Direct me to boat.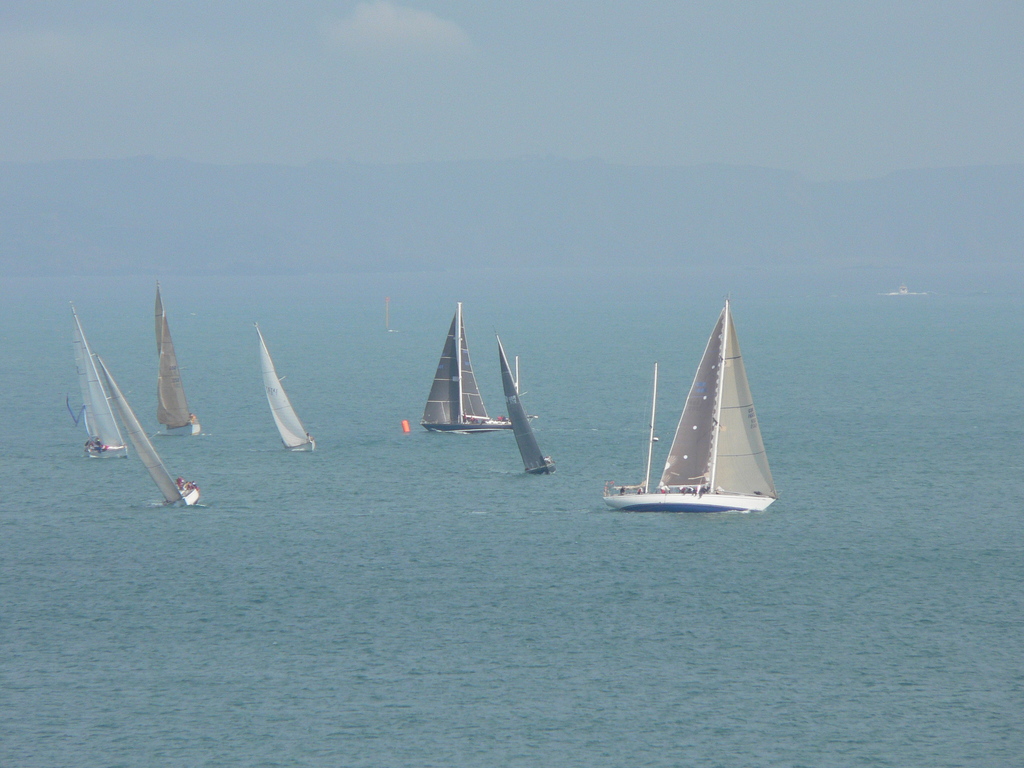
Direction: pyautogui.locateOnScreen(77, 308, 124, 467).
